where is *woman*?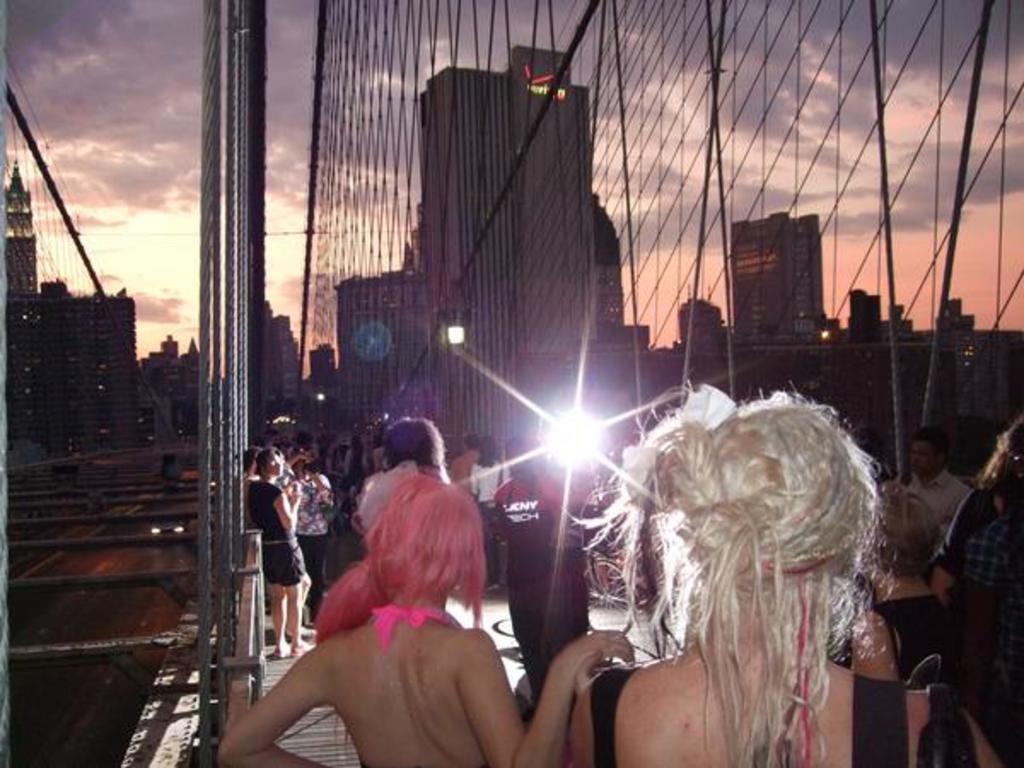
l=567, t=387, r=1023, b=767.
